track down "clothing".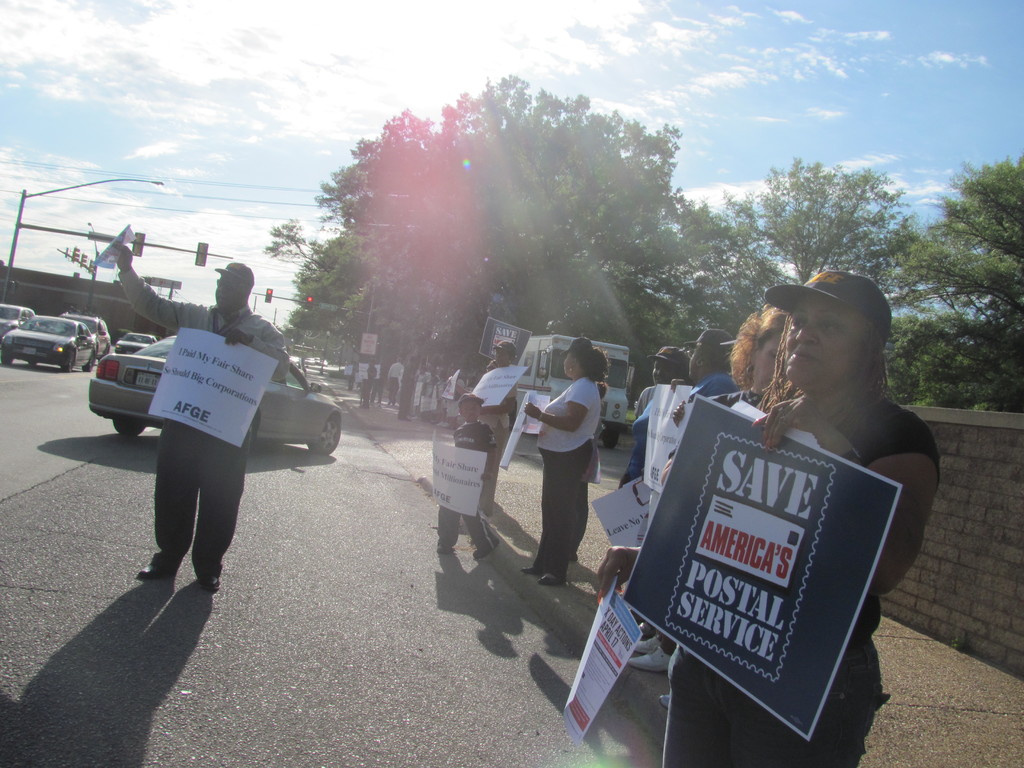
Tracked to [628,382,942,767].
